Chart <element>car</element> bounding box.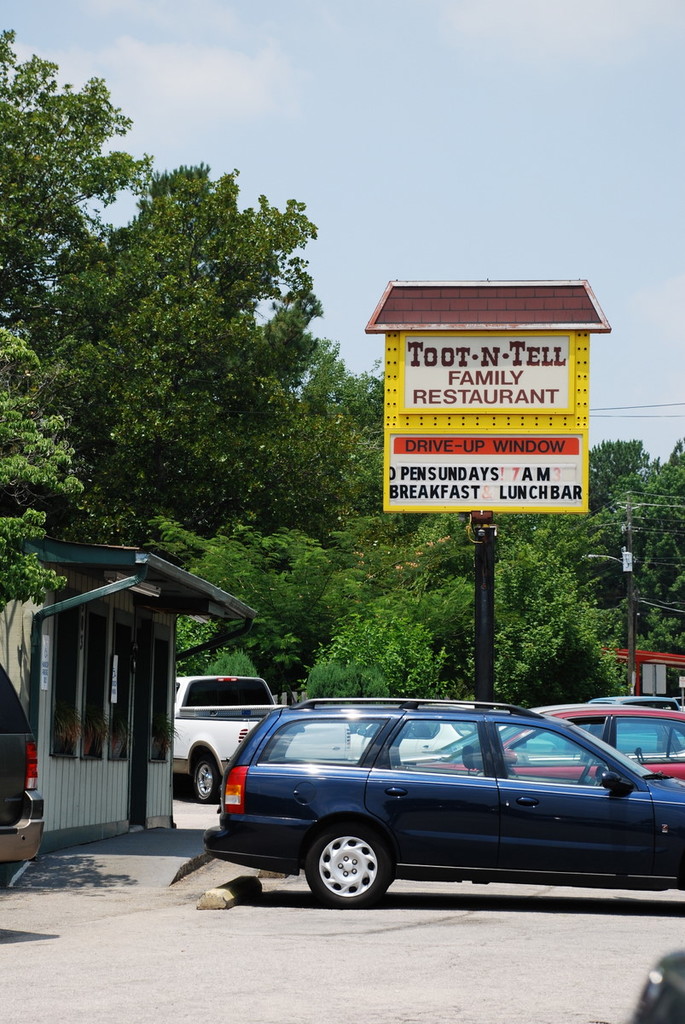
Charted: 400,697,684,793.
